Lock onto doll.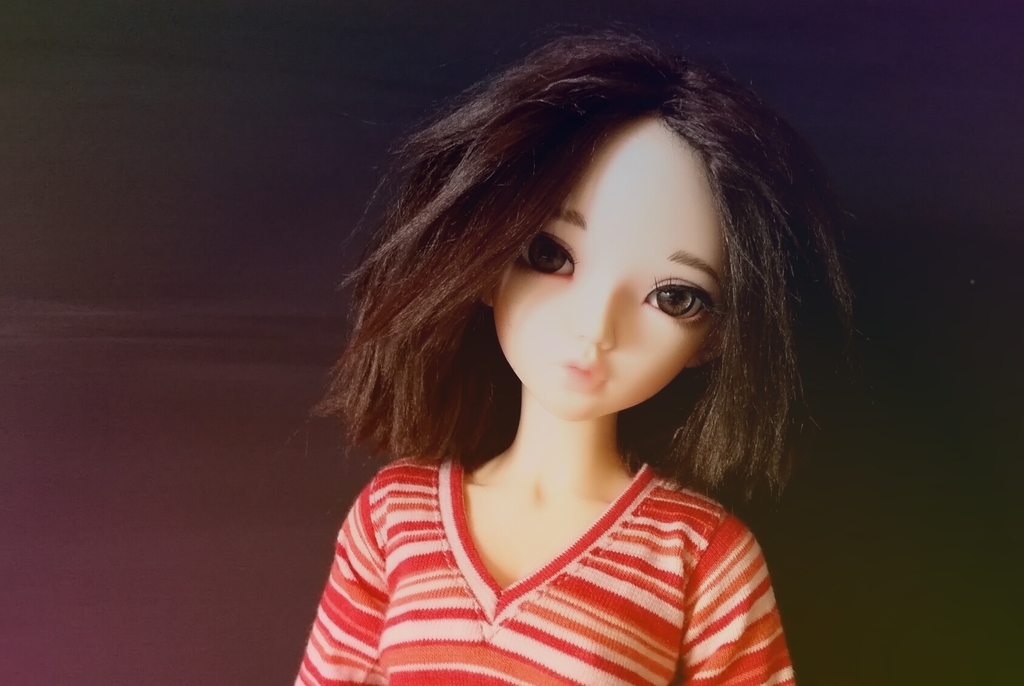
Locked: region(287, 37, 862, 685).
